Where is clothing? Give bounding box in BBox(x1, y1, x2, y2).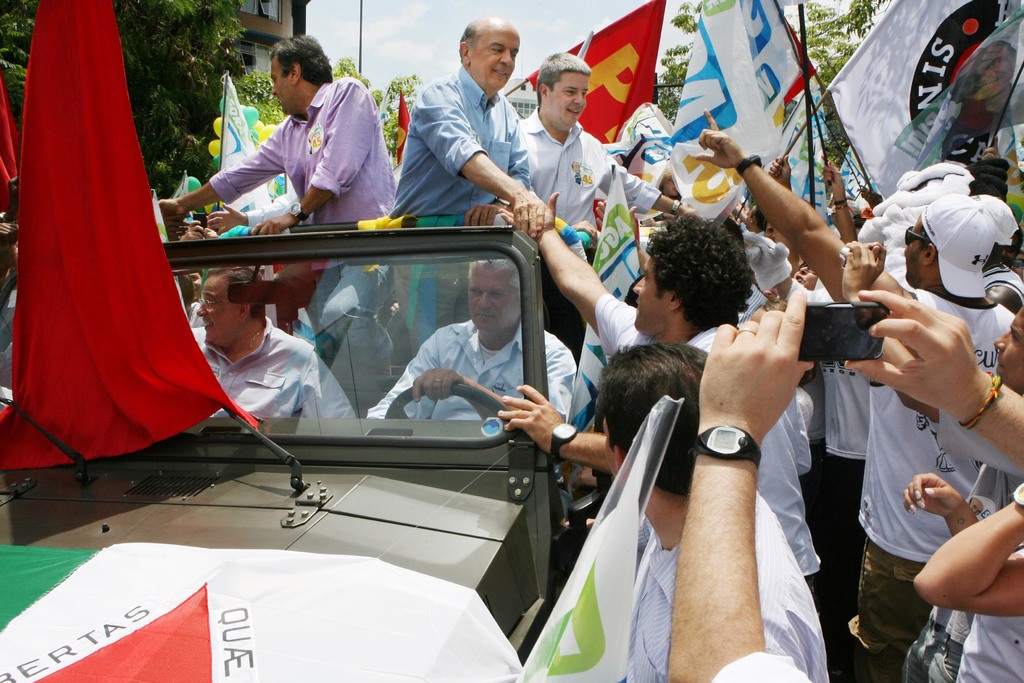
BBox(189, 317, 355, 415).
